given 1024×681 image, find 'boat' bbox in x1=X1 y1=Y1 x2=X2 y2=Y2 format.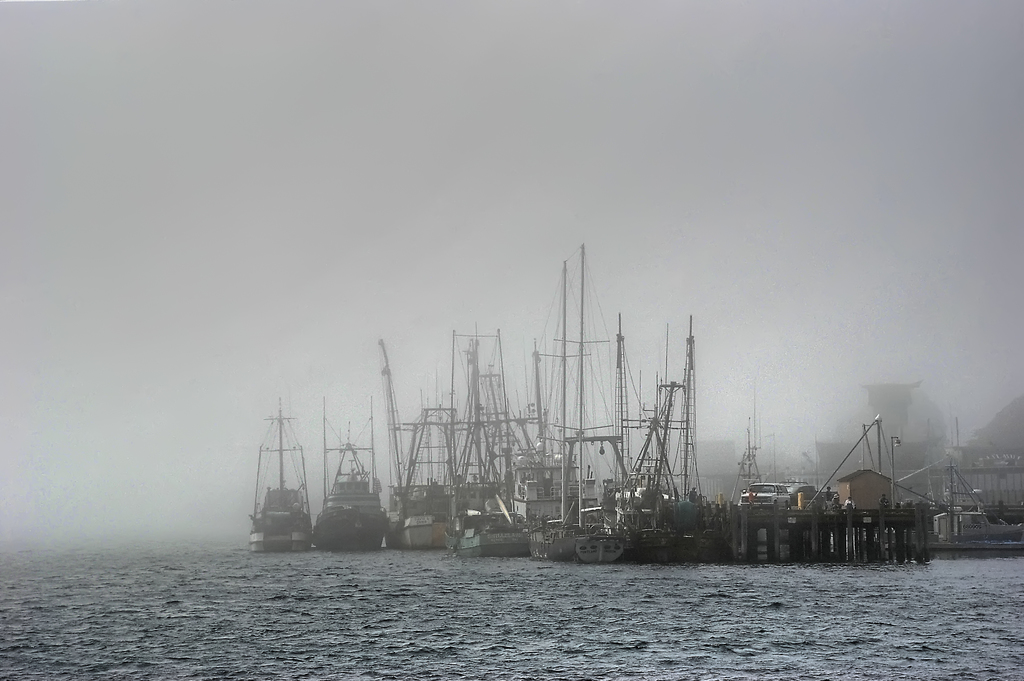
x1=520 y1=255 x2=596 y2=550.
